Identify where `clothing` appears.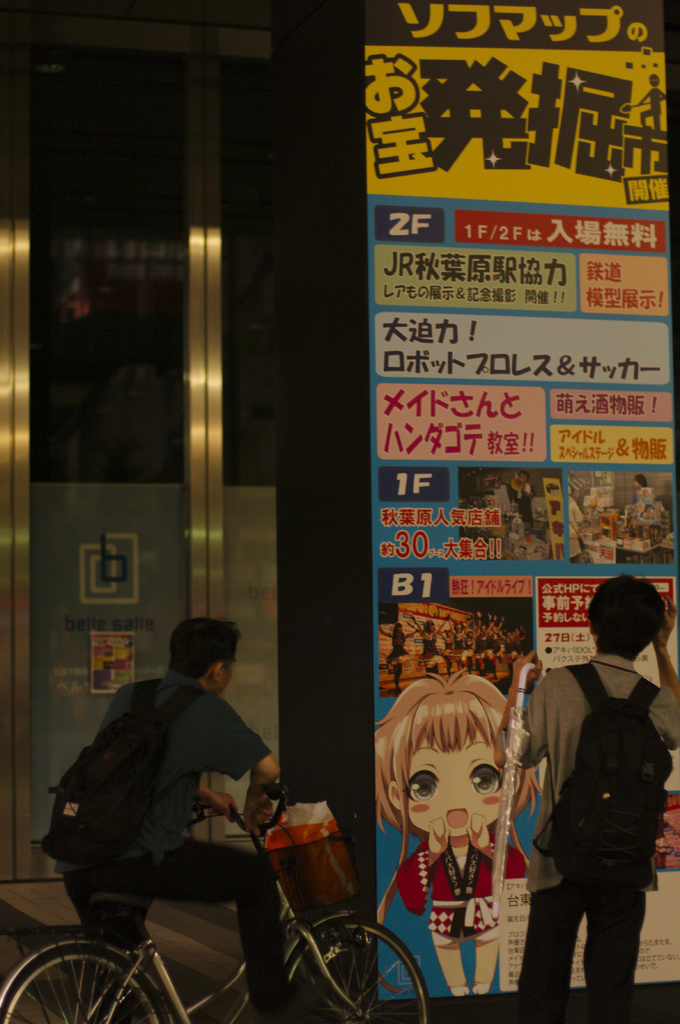
Appears at (x1=398, y1=833, x2=529, y2=945).
